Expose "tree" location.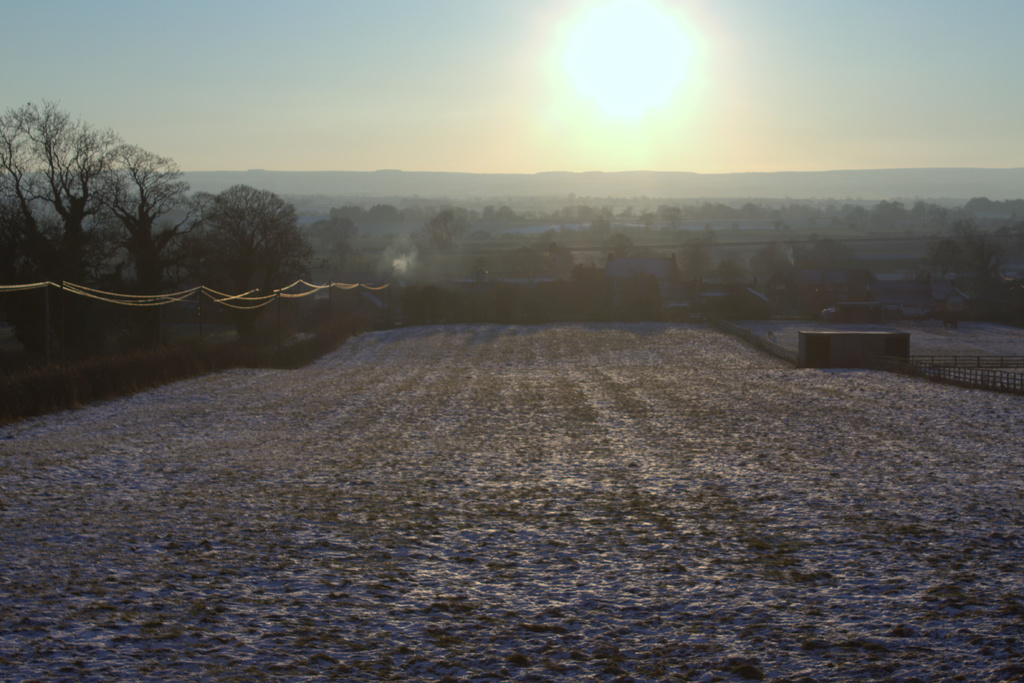
Exposed at bbox(269, 248, 319, 286).
